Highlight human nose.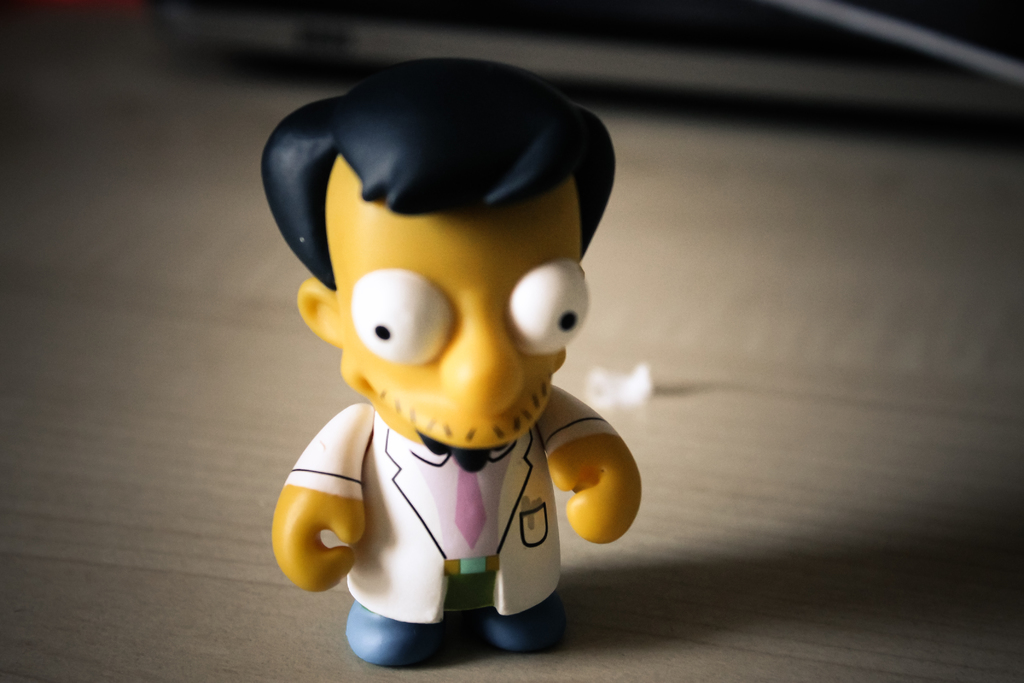
Highlighted region: bbox(434, 320, 511, 413).
